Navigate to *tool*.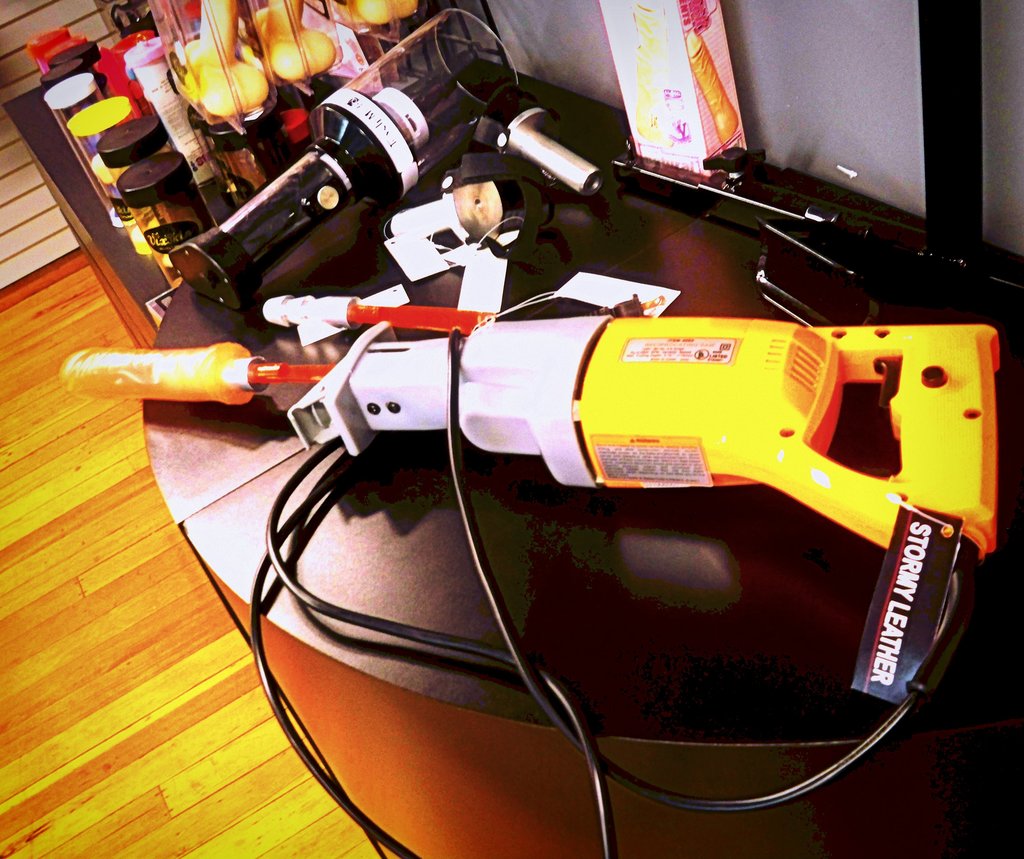
Navigation target: [left=243, top=298, right=999, bottom=858].
